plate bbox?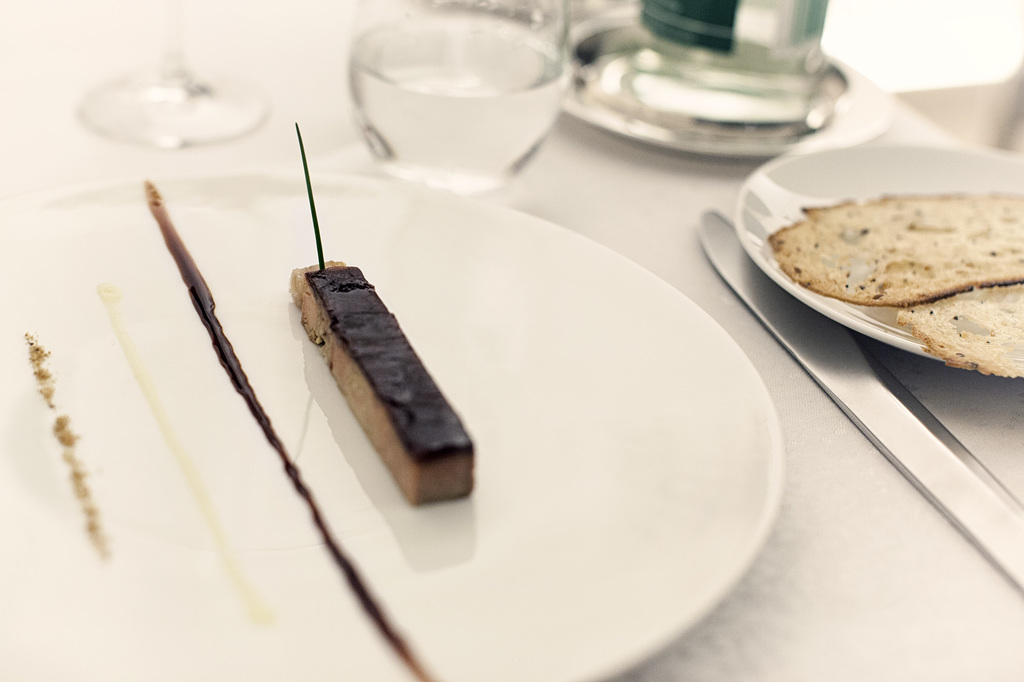
Rect(702, 139, 1023, 358)
